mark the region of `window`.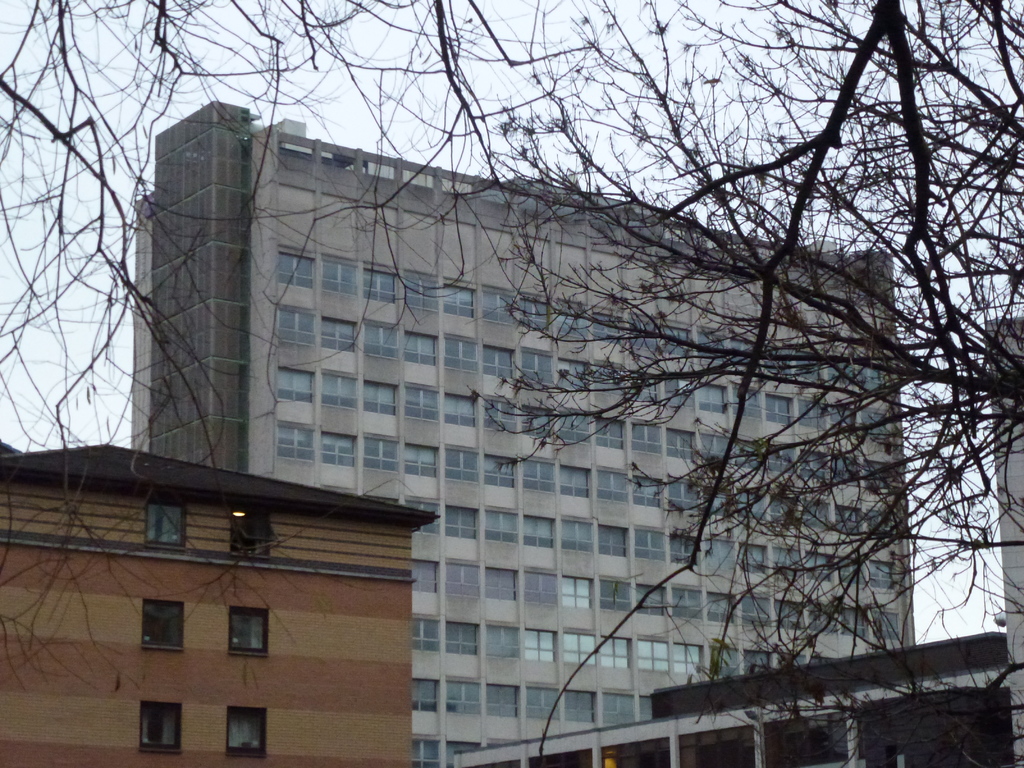
Region: 803,401,836,429.
